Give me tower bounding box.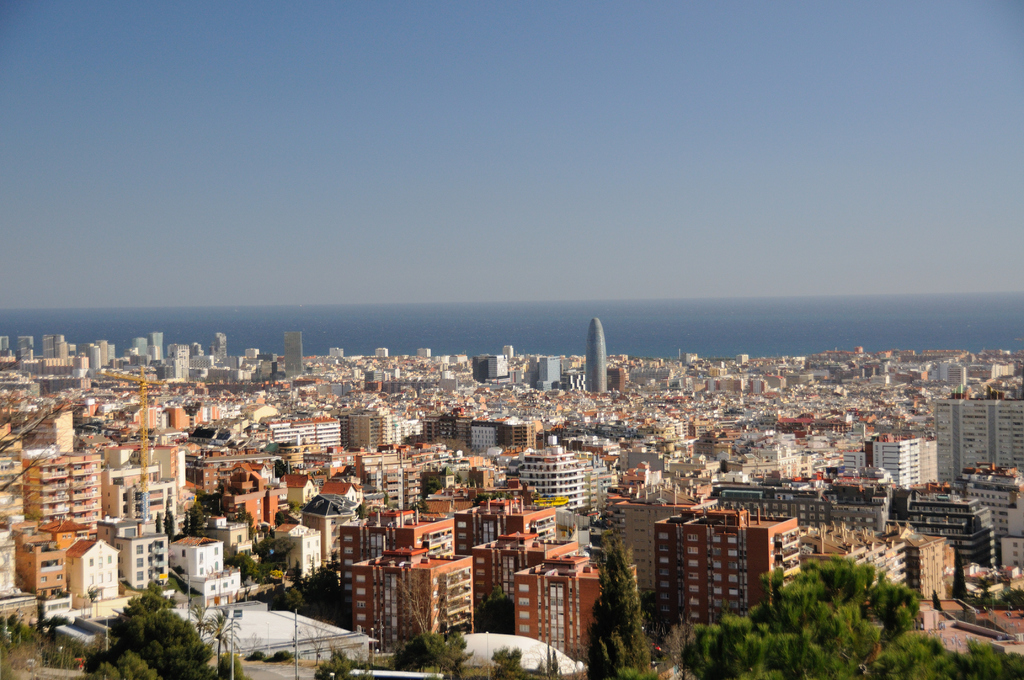
detection(922, 387, 1023, 483).
